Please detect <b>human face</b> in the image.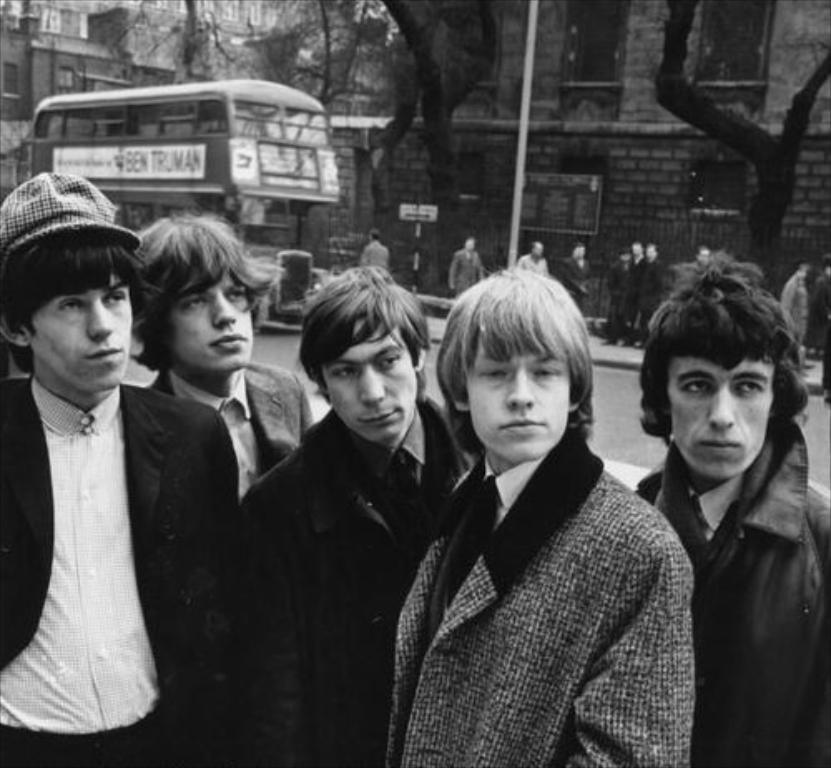
box(467, 238, 474, 249).
